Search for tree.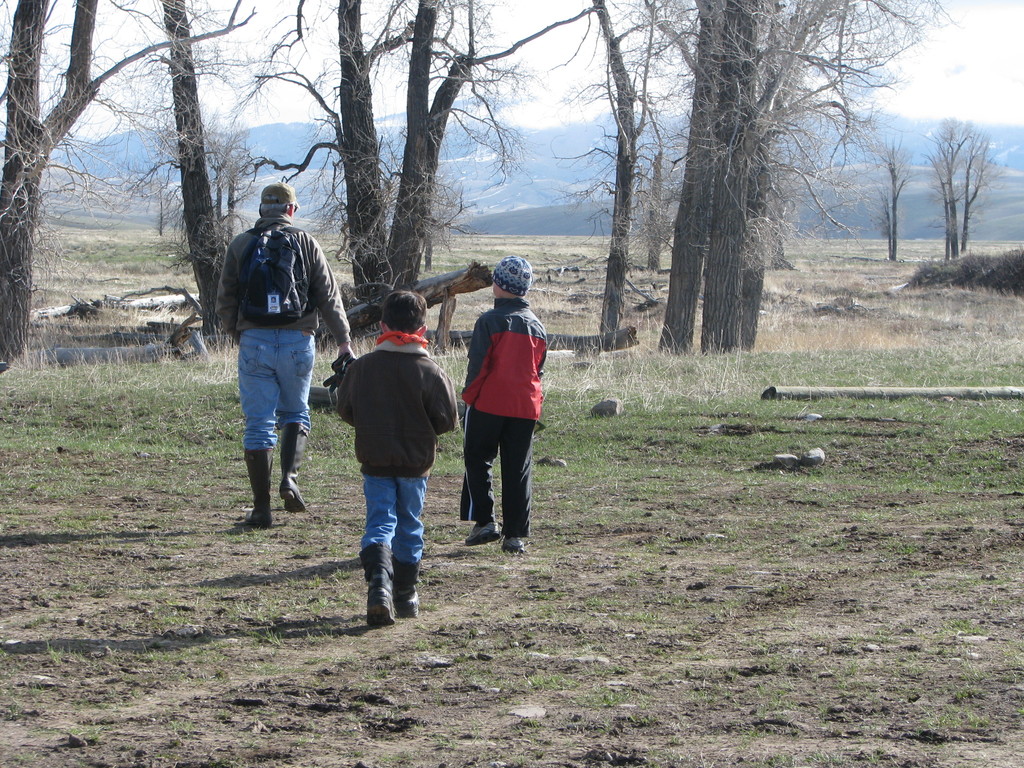
Found at <region>854, 134, 923, 258</region>.
